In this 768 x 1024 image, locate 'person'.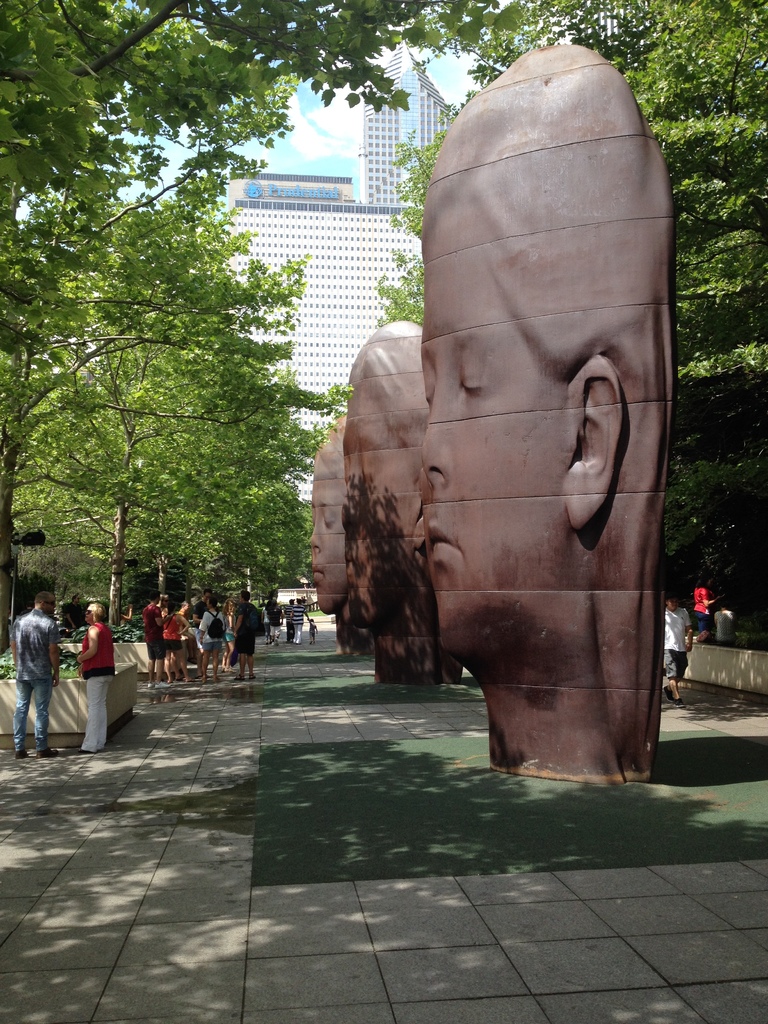
Bounding box: 691, 575, 723, 645.
